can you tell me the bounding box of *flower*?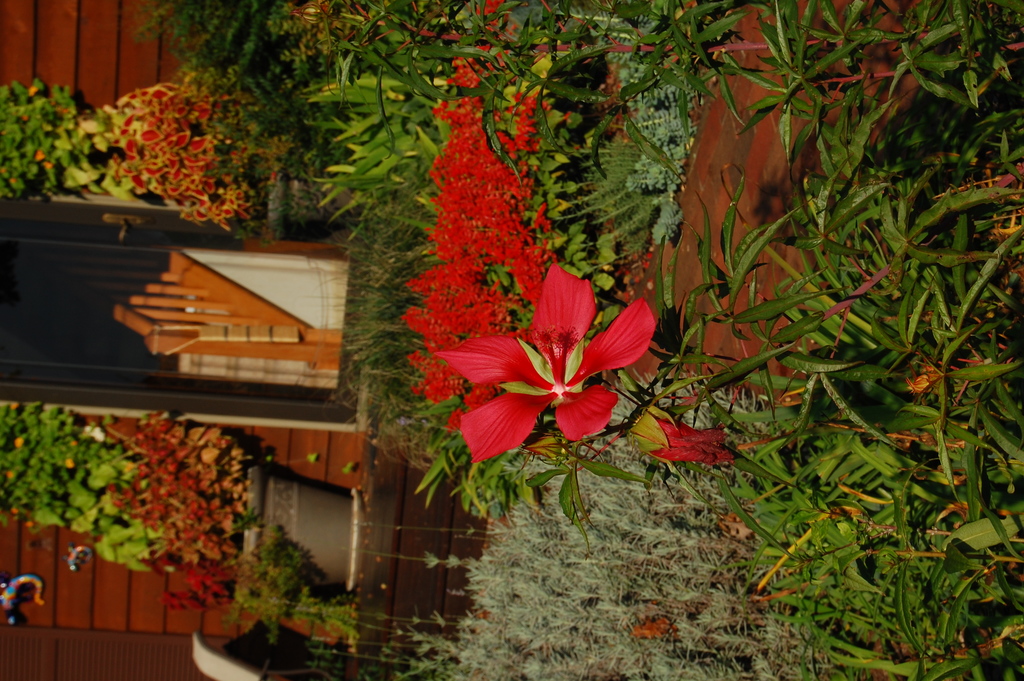
[633, 411, 748, 470].
